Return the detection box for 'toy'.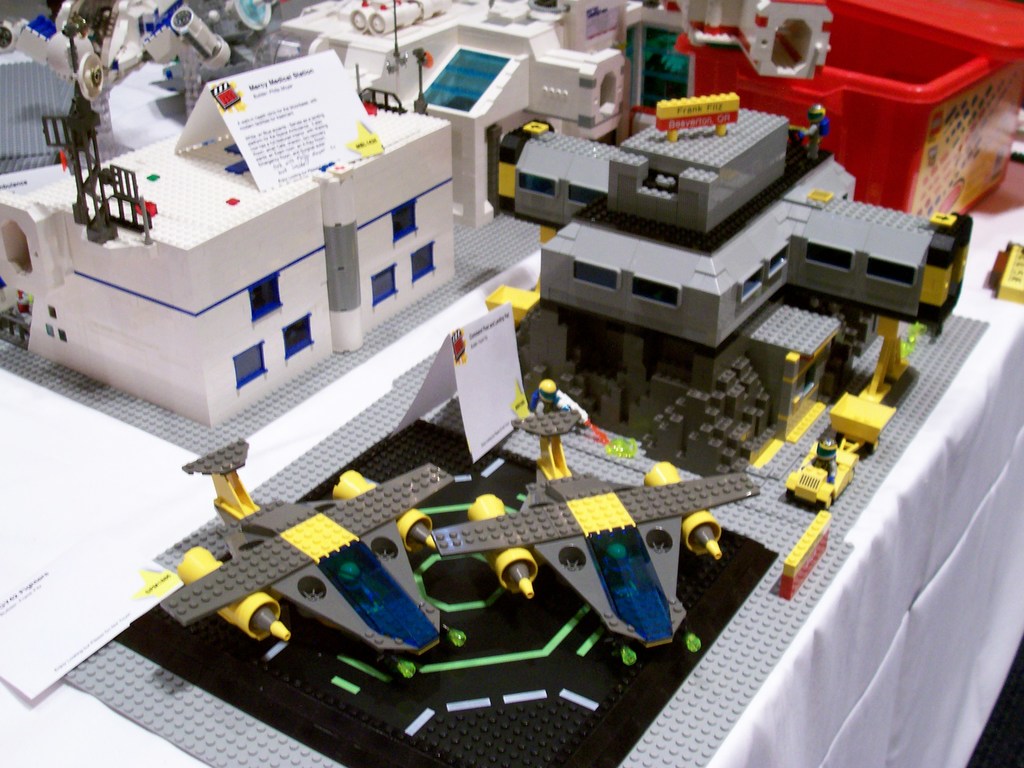
{"x1": 194, "y1": 435, "x2": 475, "y2": 701}.
